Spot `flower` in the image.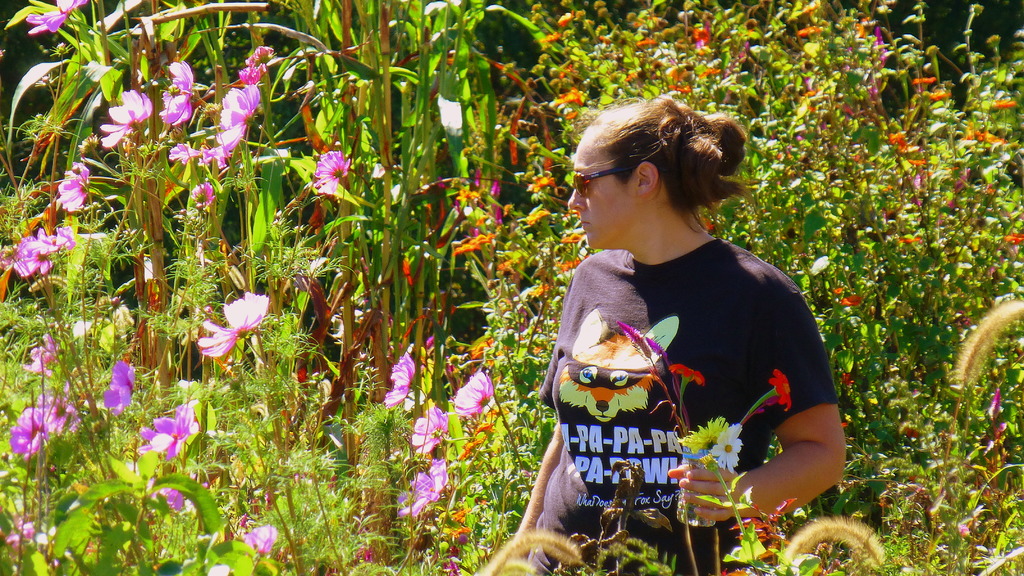
`flower` found at x1=386 y1=347 x2=429 y2=412.
